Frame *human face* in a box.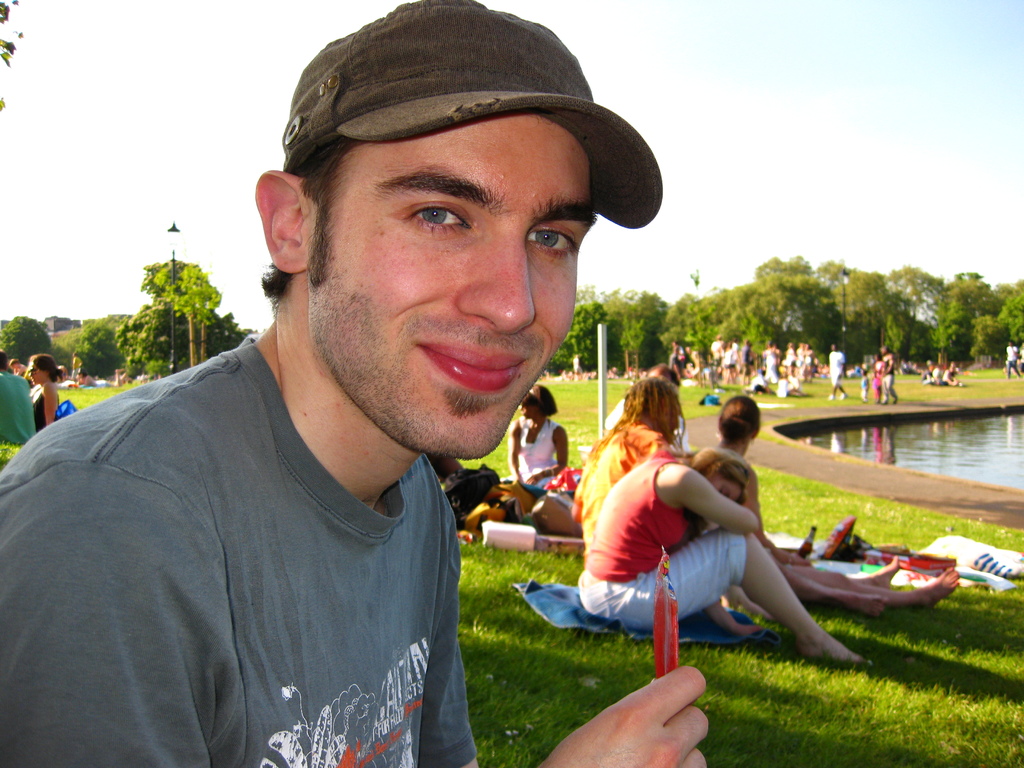
(left=29, top=360, right=42, bottom=385).
